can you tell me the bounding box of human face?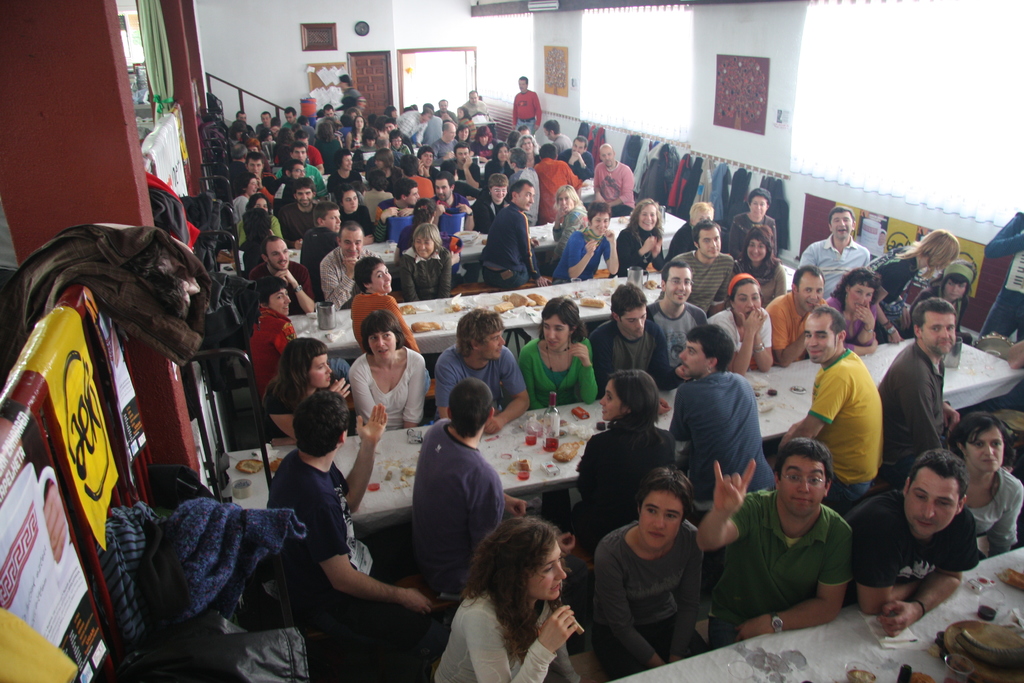
527/541/569/604.
